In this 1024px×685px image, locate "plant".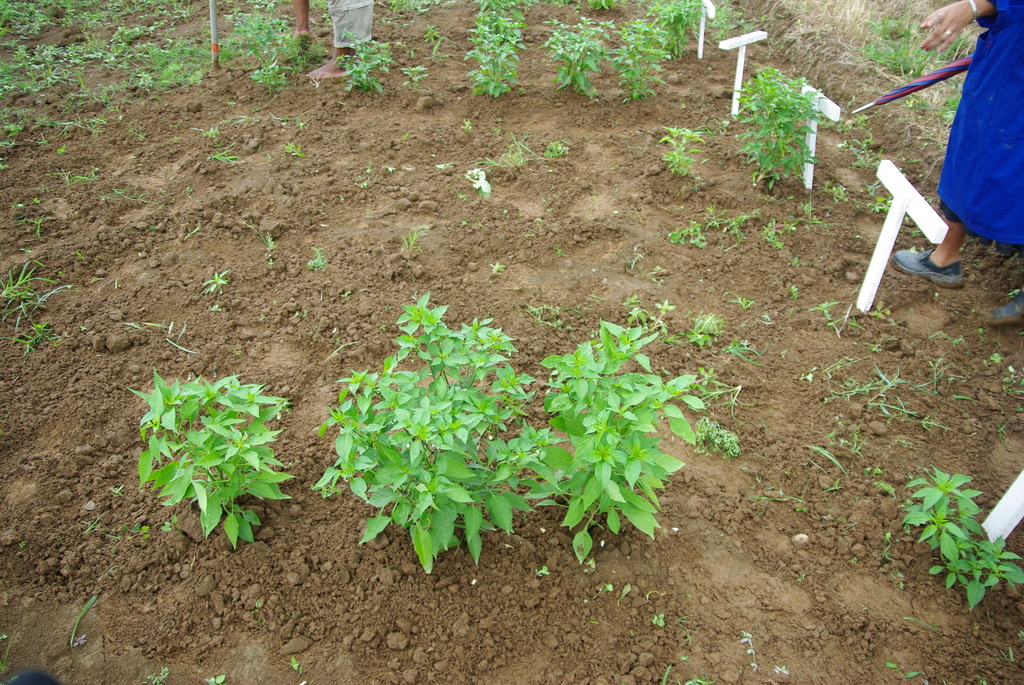
Bounding box: [x1=988, y1=353, x2=998, y2=367].
